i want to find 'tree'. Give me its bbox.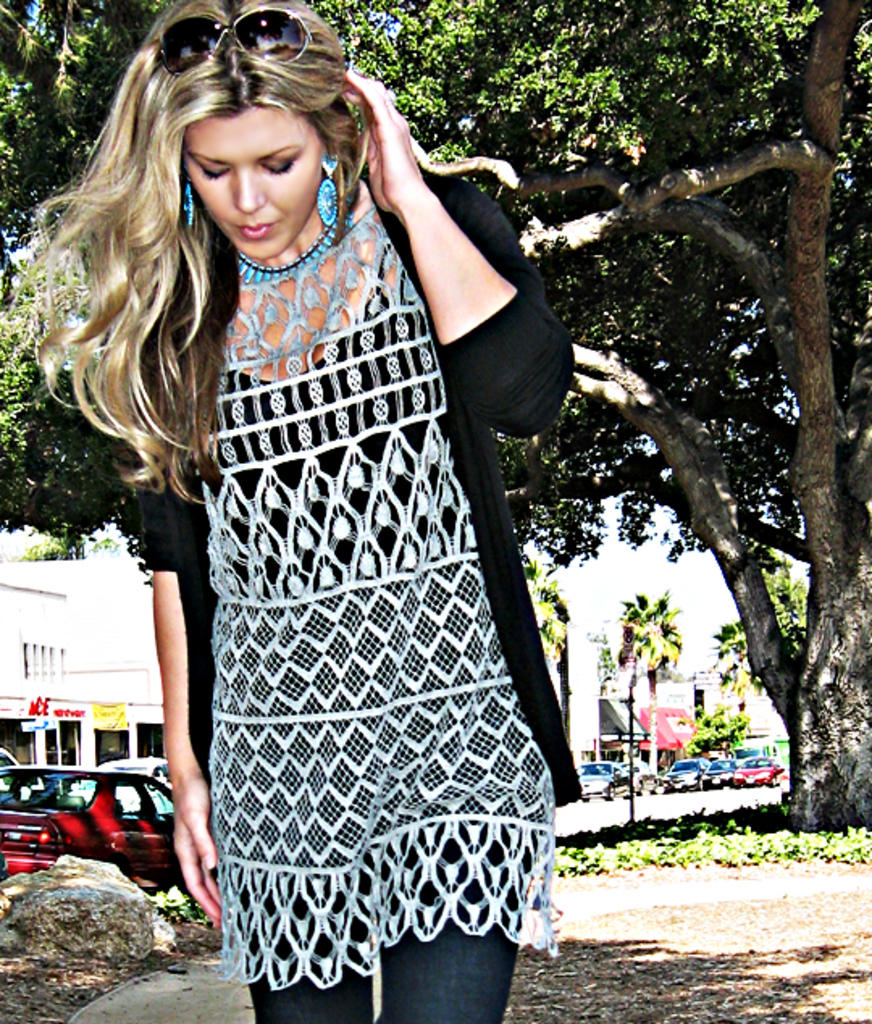
bbox=[607, 586, 675, 790].
